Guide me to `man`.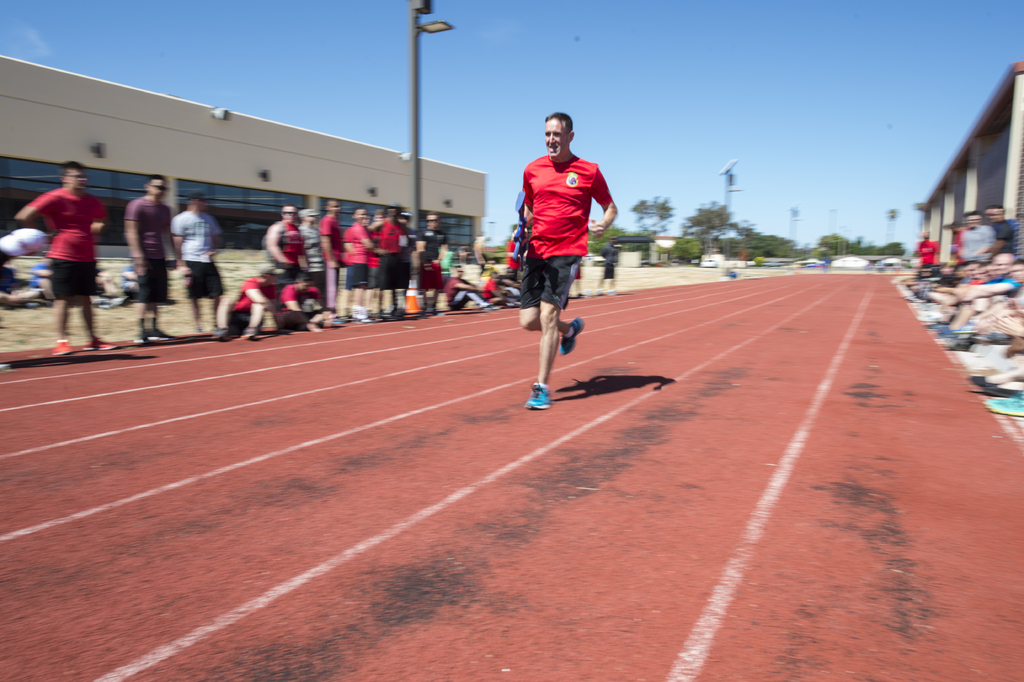
Guidance: <region>281, 276, 326, 335</region>.
